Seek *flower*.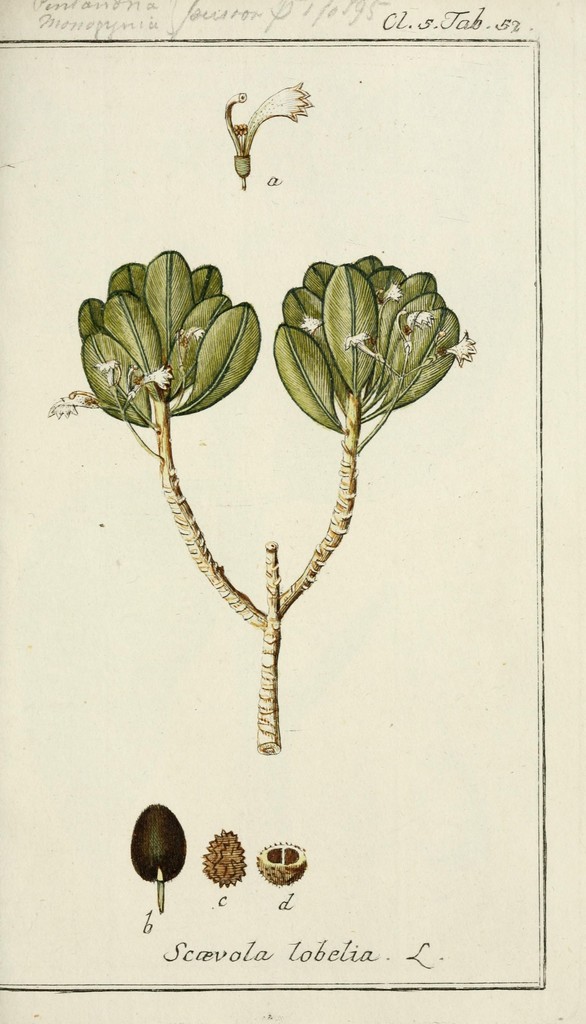
left=296, top=309, right=322, bottom=333.
